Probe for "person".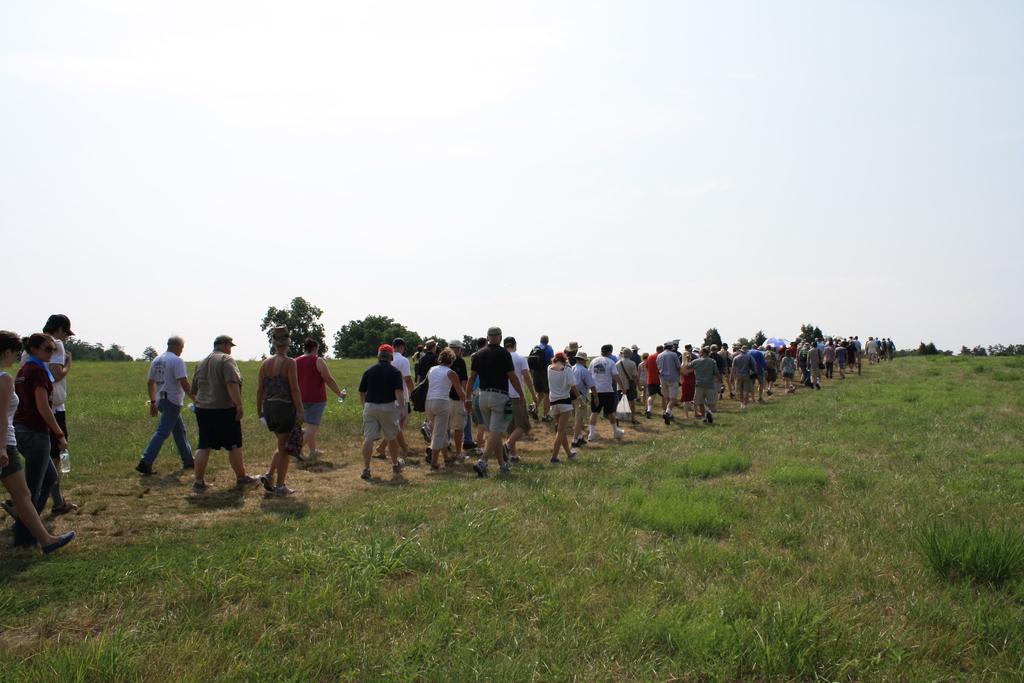
Probe result: box=[191, 333, 260, 495].
